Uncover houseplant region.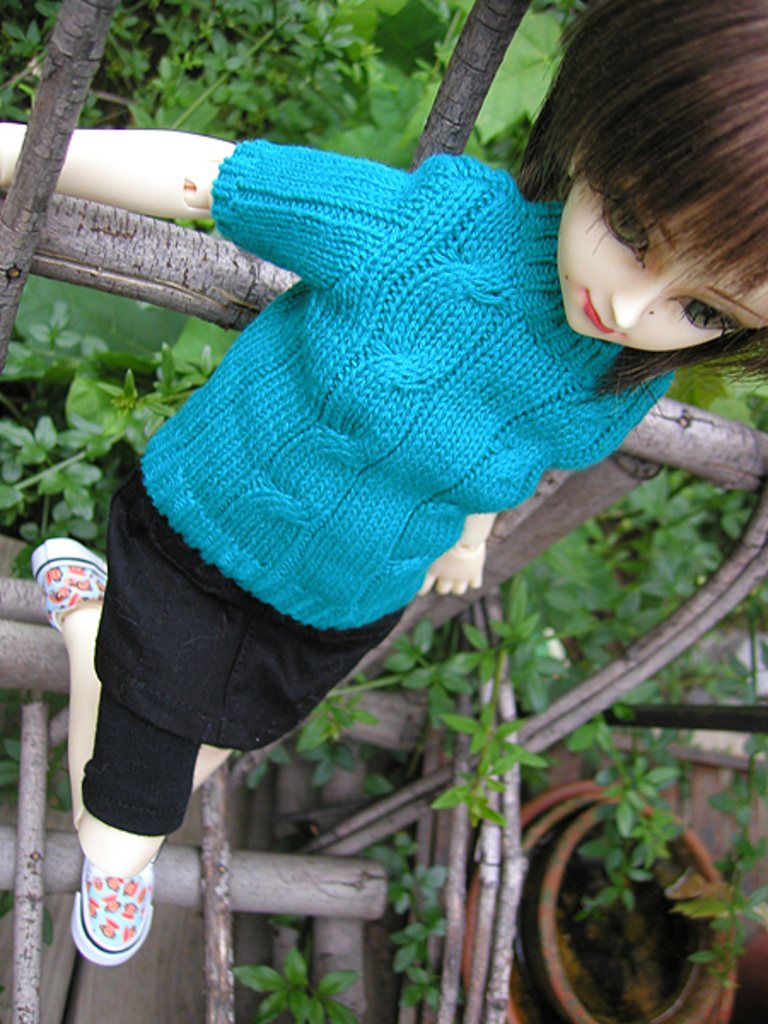
Uncovered: 445, 705, 766, 1022.
